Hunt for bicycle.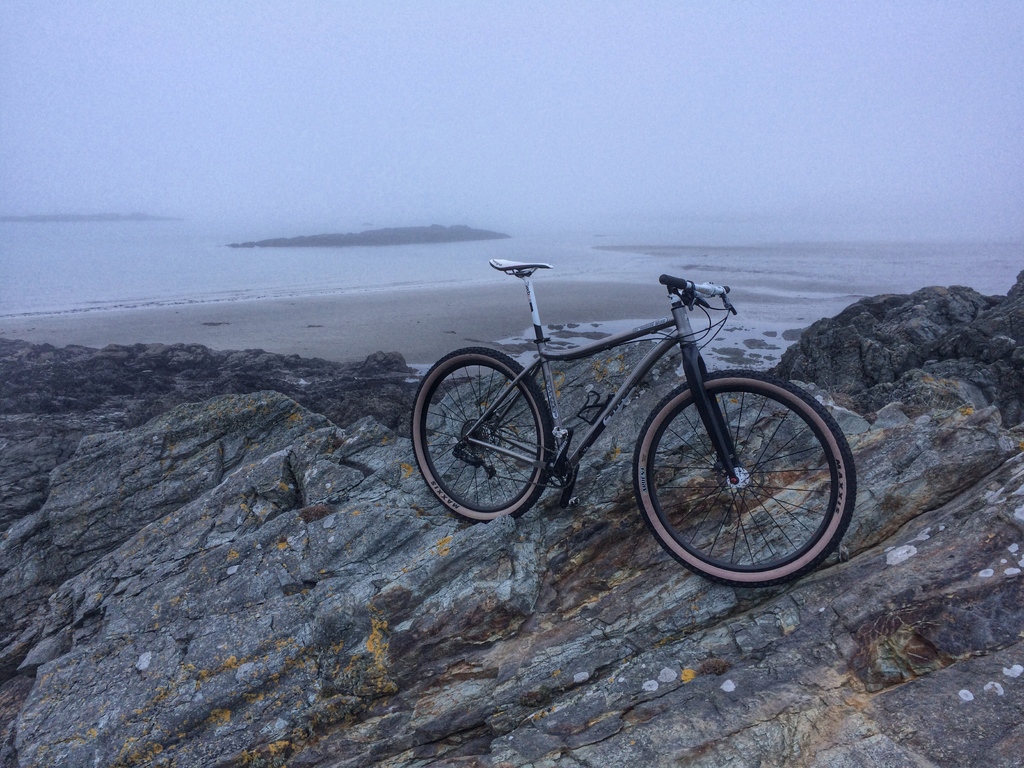
Hunted down at bbox=(408, 260, 858, 588).
